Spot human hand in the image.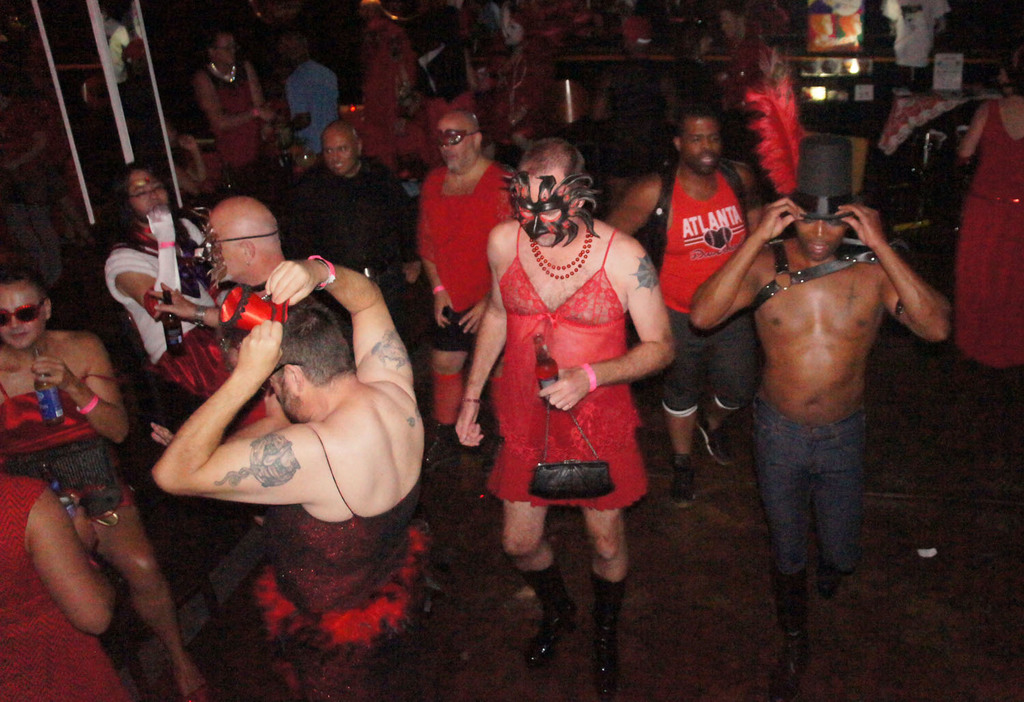
human hand found at x1=149 y1=280 x2=197 y2=322.
